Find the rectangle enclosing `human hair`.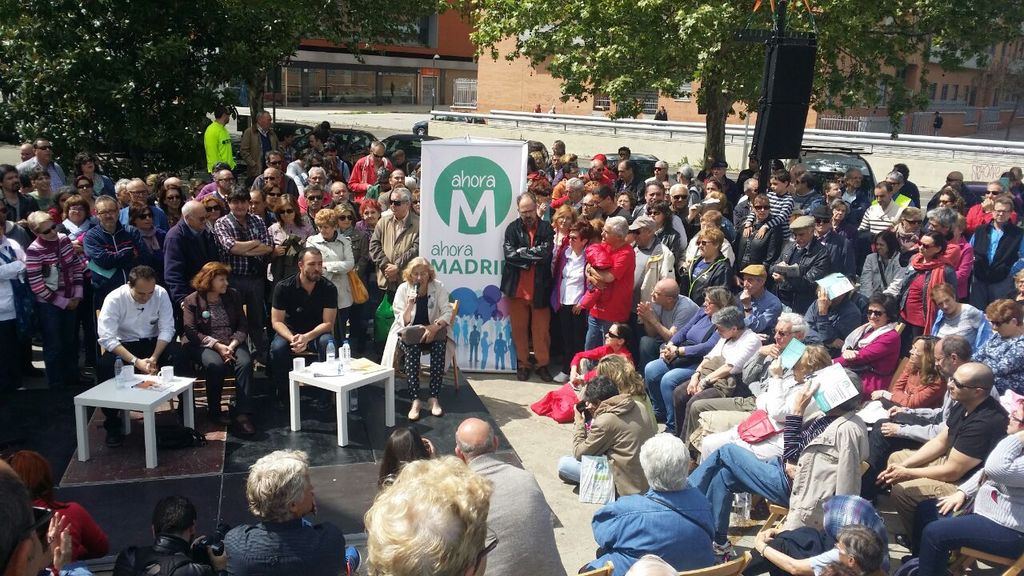
{"x1": 641, "y1": 430, "x2": 689, "y2": 491}.
